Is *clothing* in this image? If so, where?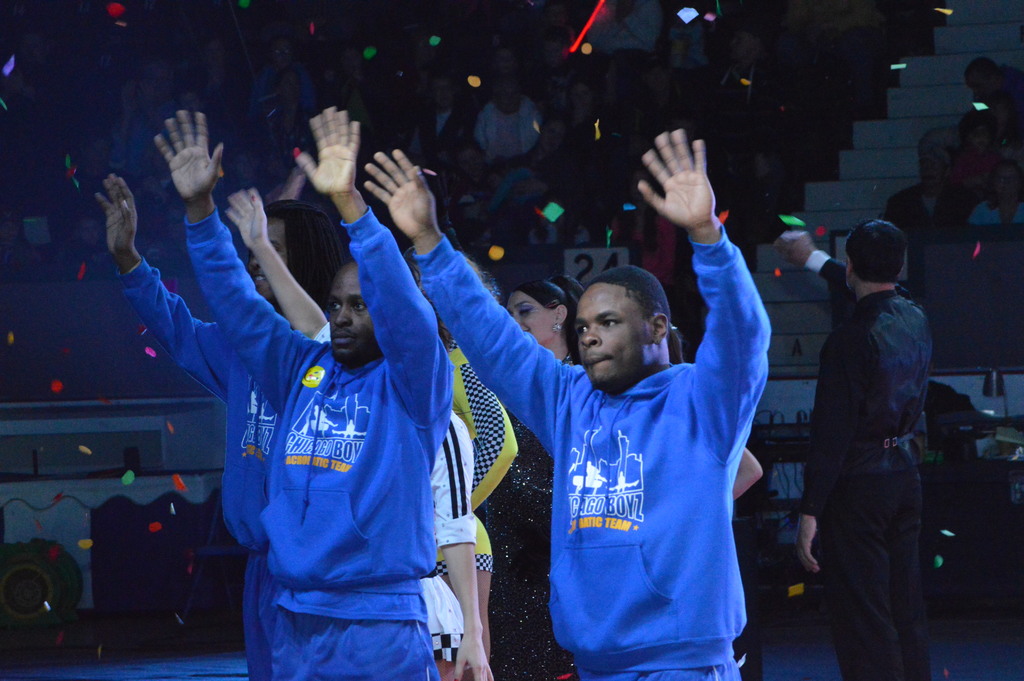
Yes, at 799,243,929,680.
